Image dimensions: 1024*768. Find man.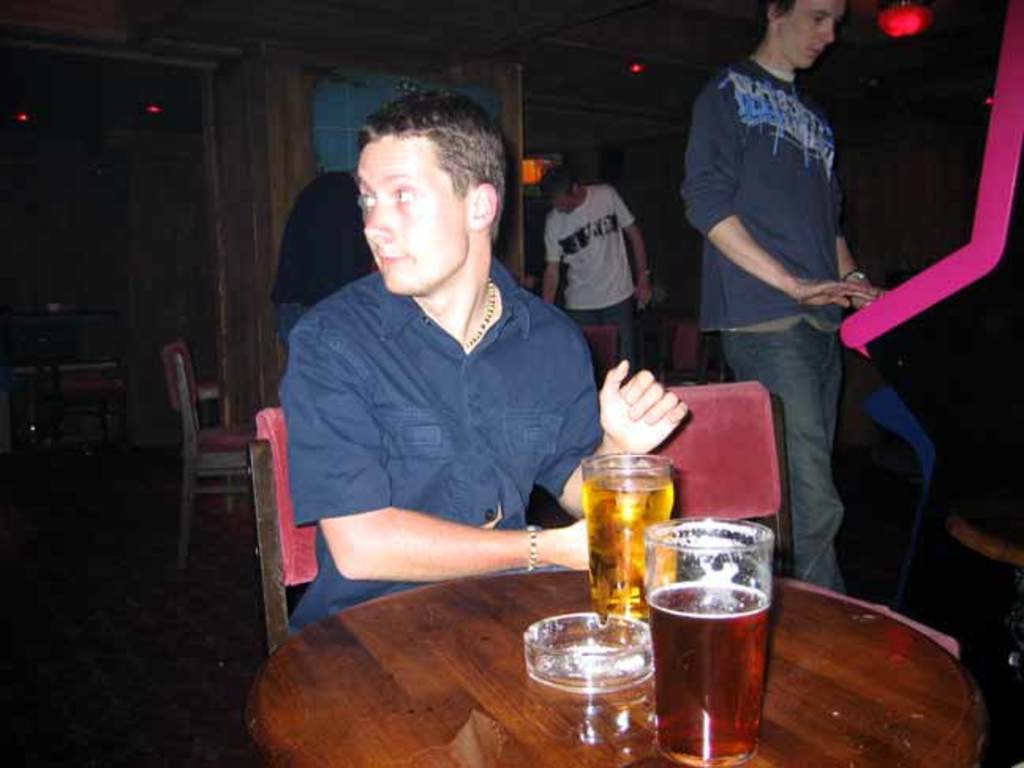
[273,164,371,351].
